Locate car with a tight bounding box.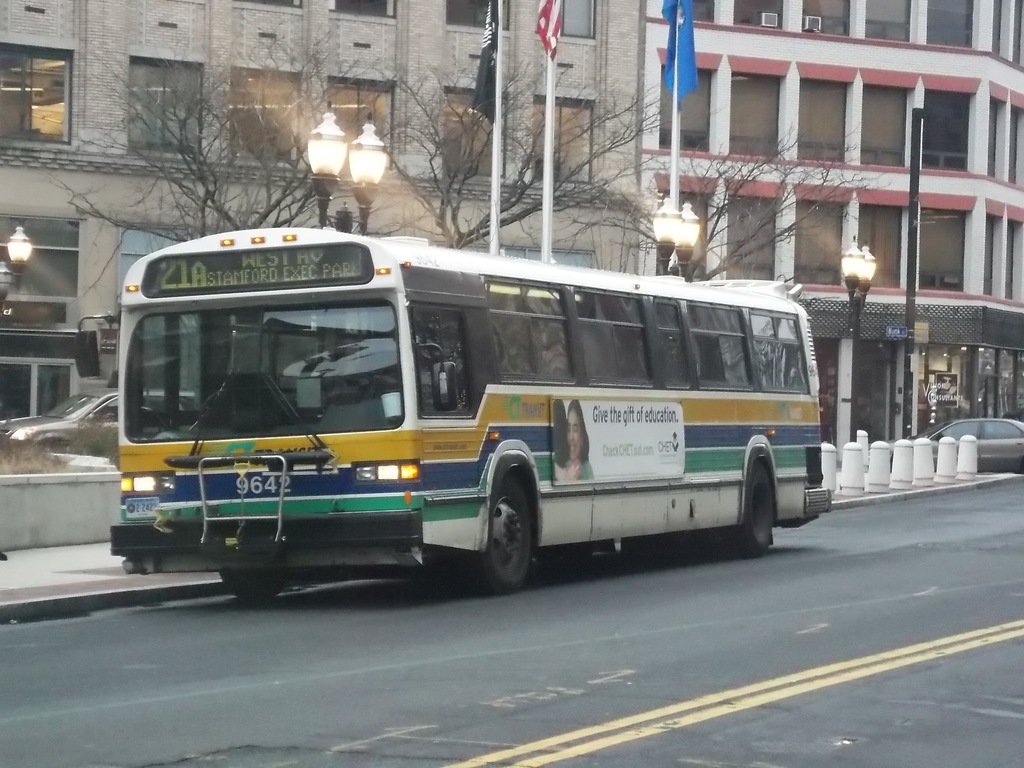
(0, 387, 196, 449).
